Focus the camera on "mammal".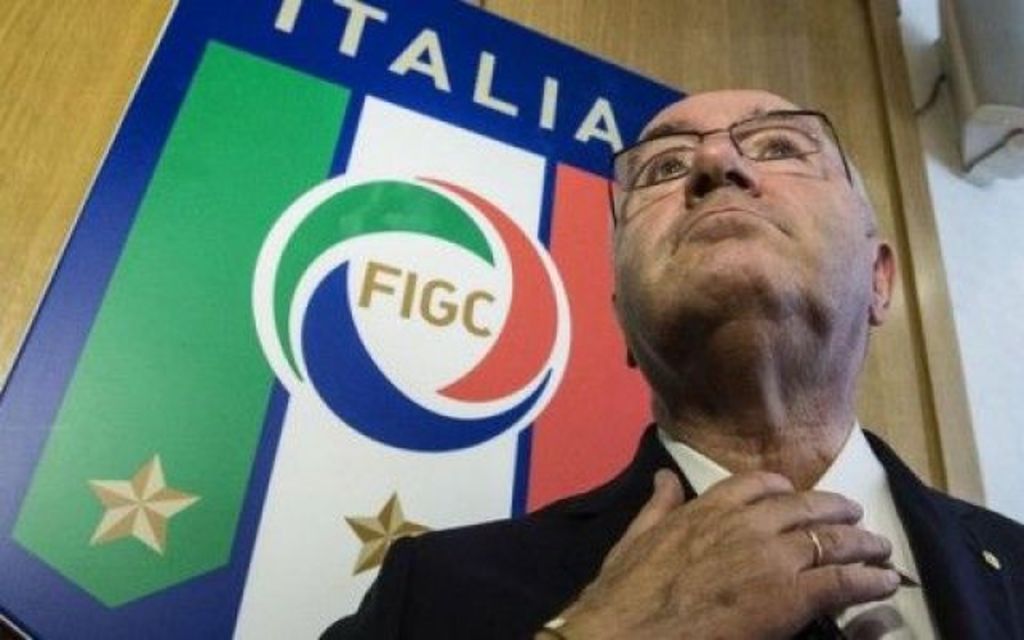
Focus region: <bbox>280, 29, 950, 608</bbox>.
